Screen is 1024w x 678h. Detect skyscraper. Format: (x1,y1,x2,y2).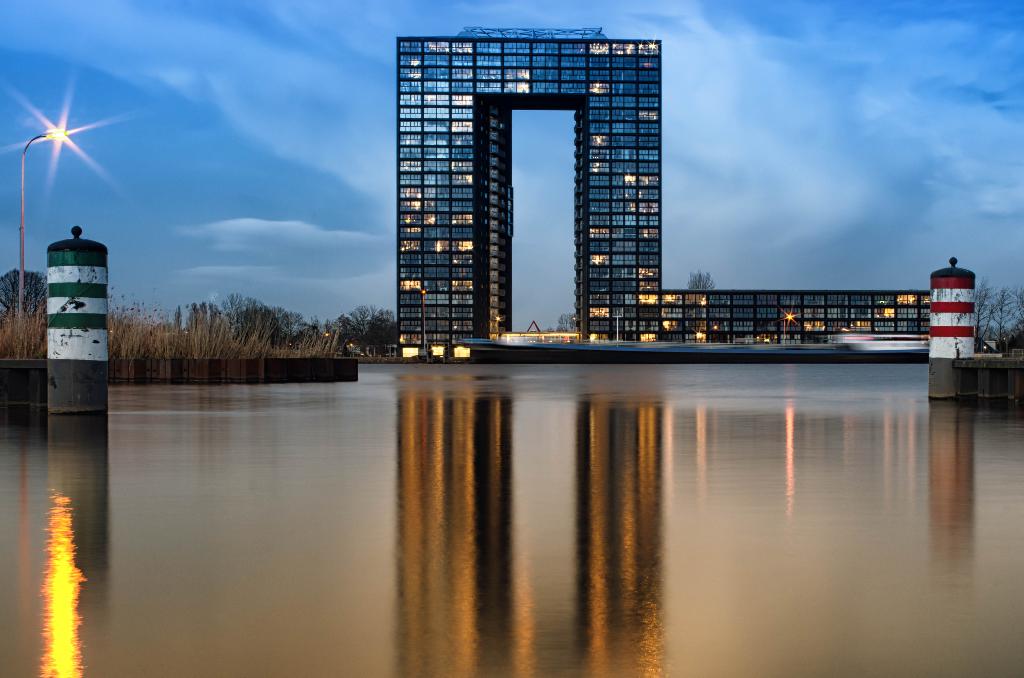
(390,26,939,373).
